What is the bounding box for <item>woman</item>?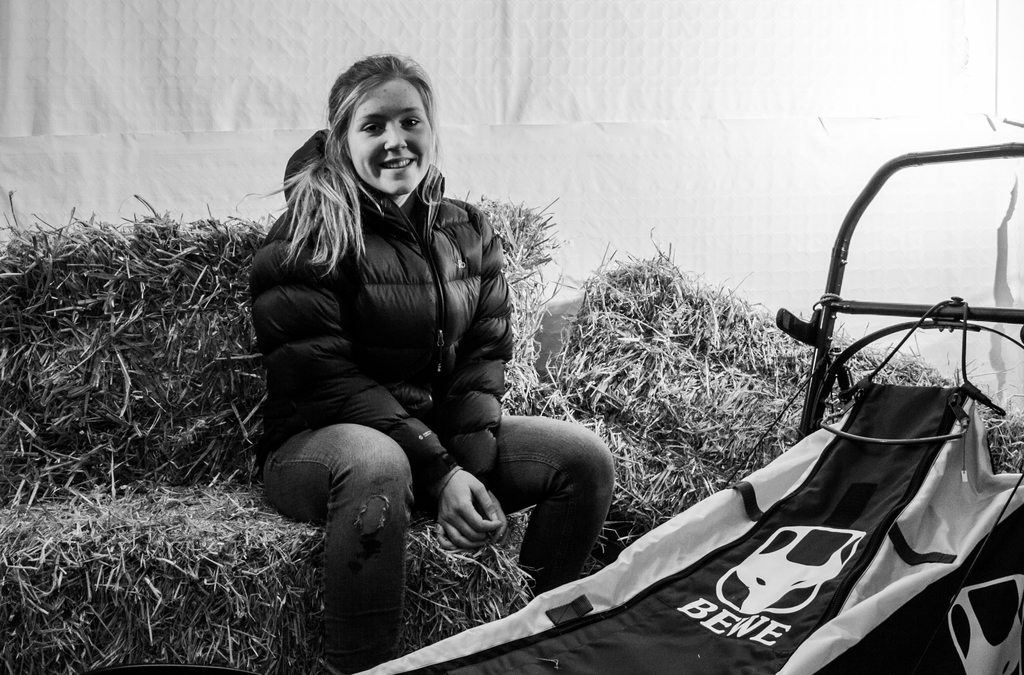
<bbox>237, 43, 578, 651</bbox>.
